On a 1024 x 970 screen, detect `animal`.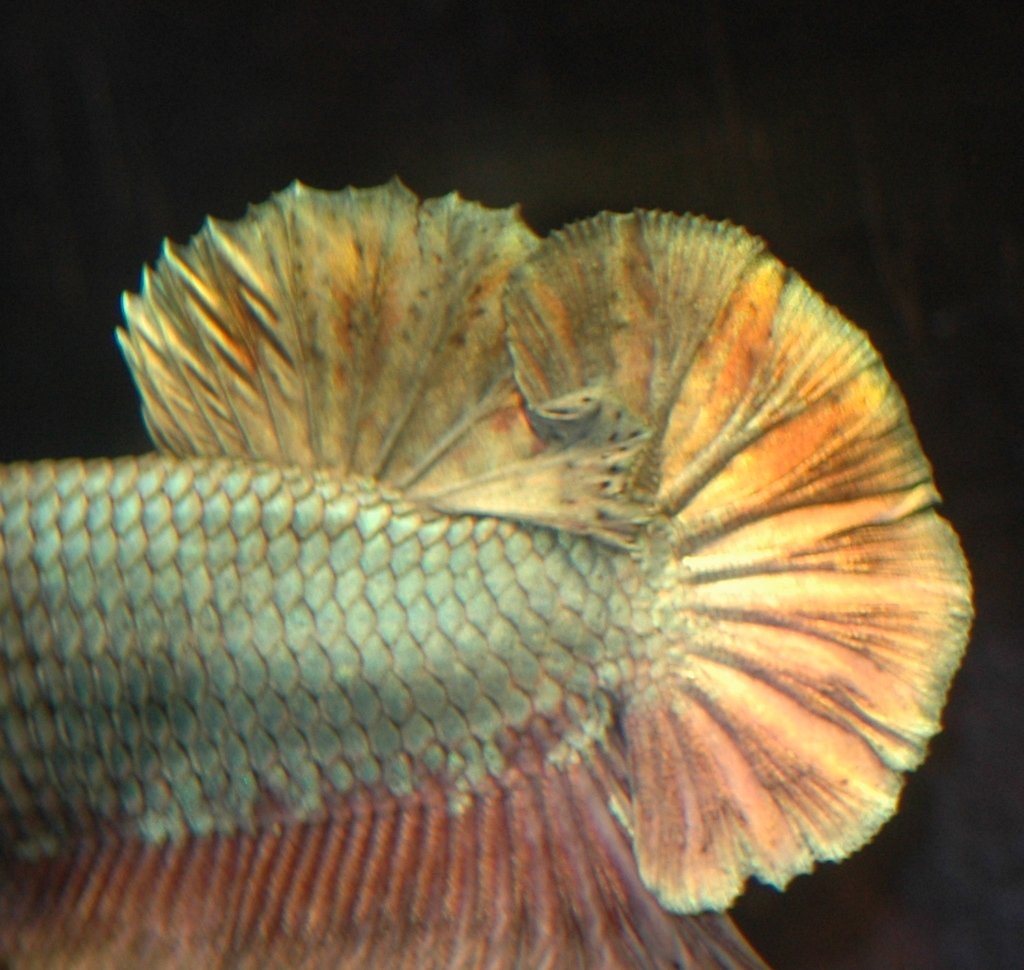
<bbox>0, 176, 974, 969</bbox>.
